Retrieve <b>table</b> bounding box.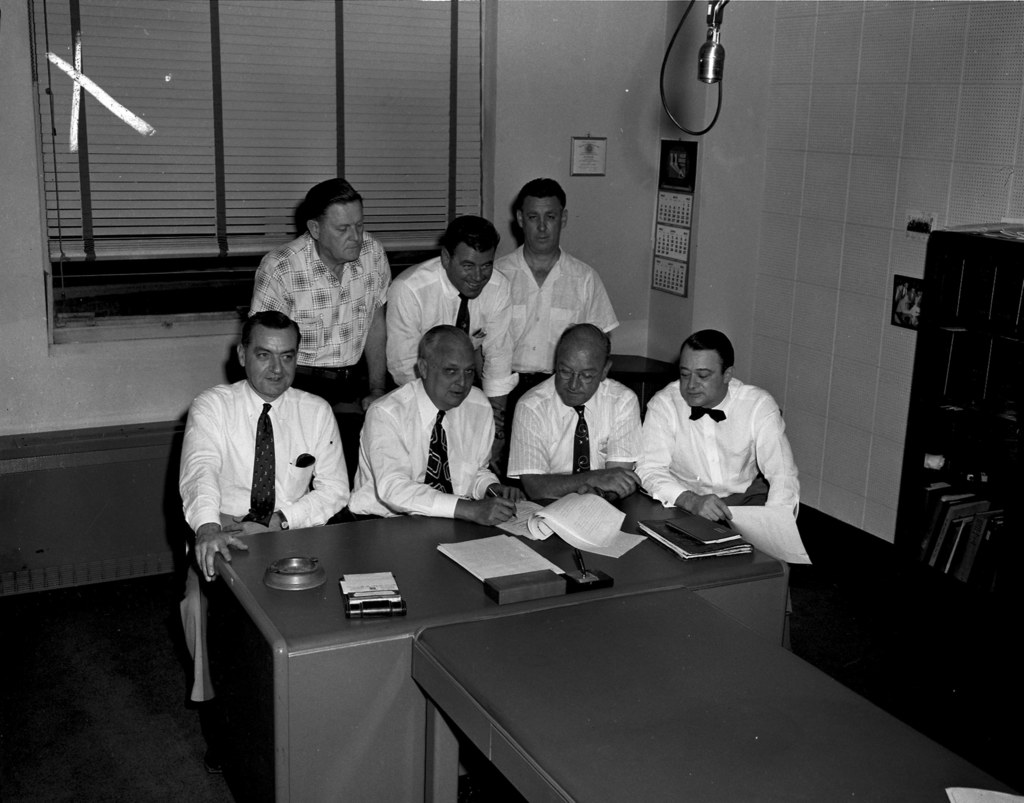
Bounding box: x1=180 y1=484 x2=797 y2=802.
